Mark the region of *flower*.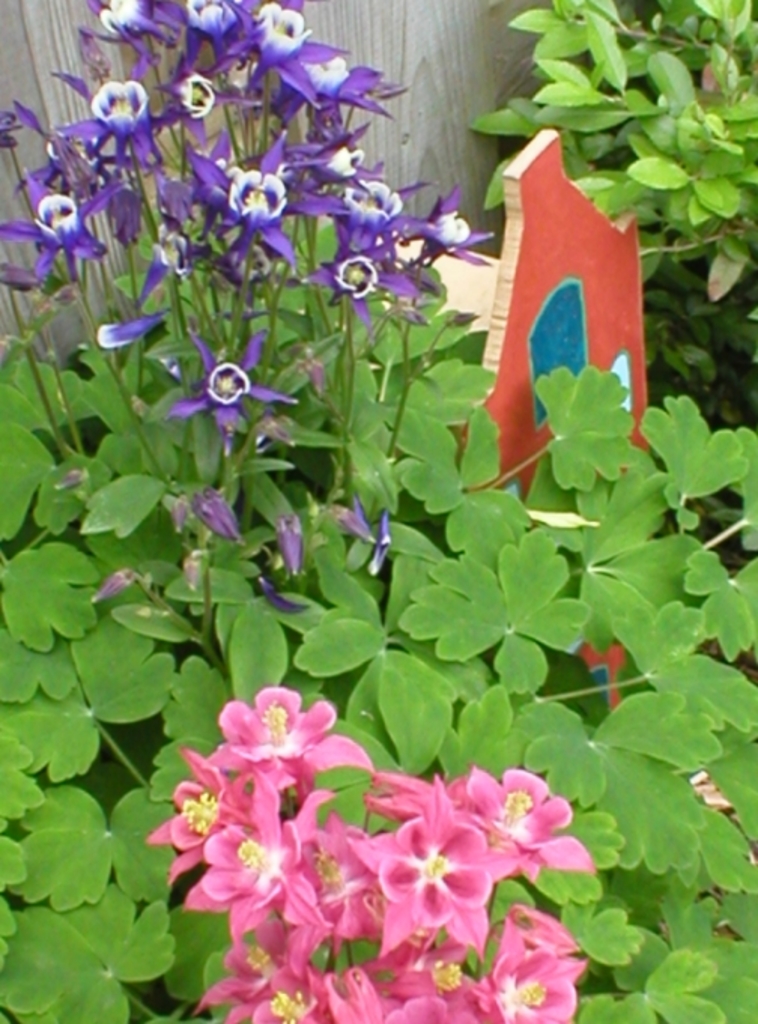
Region: 90,570,132,607.
